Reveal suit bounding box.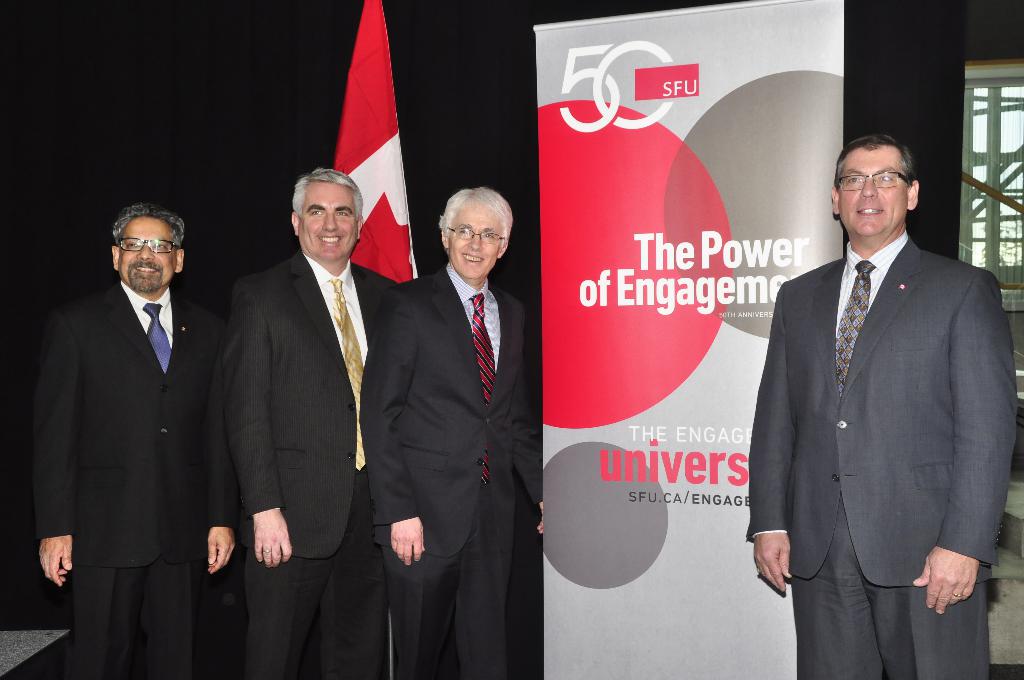
Revealed: {"x1": 747, "y1": 232, "x2": 1018, "y2": 679}.
